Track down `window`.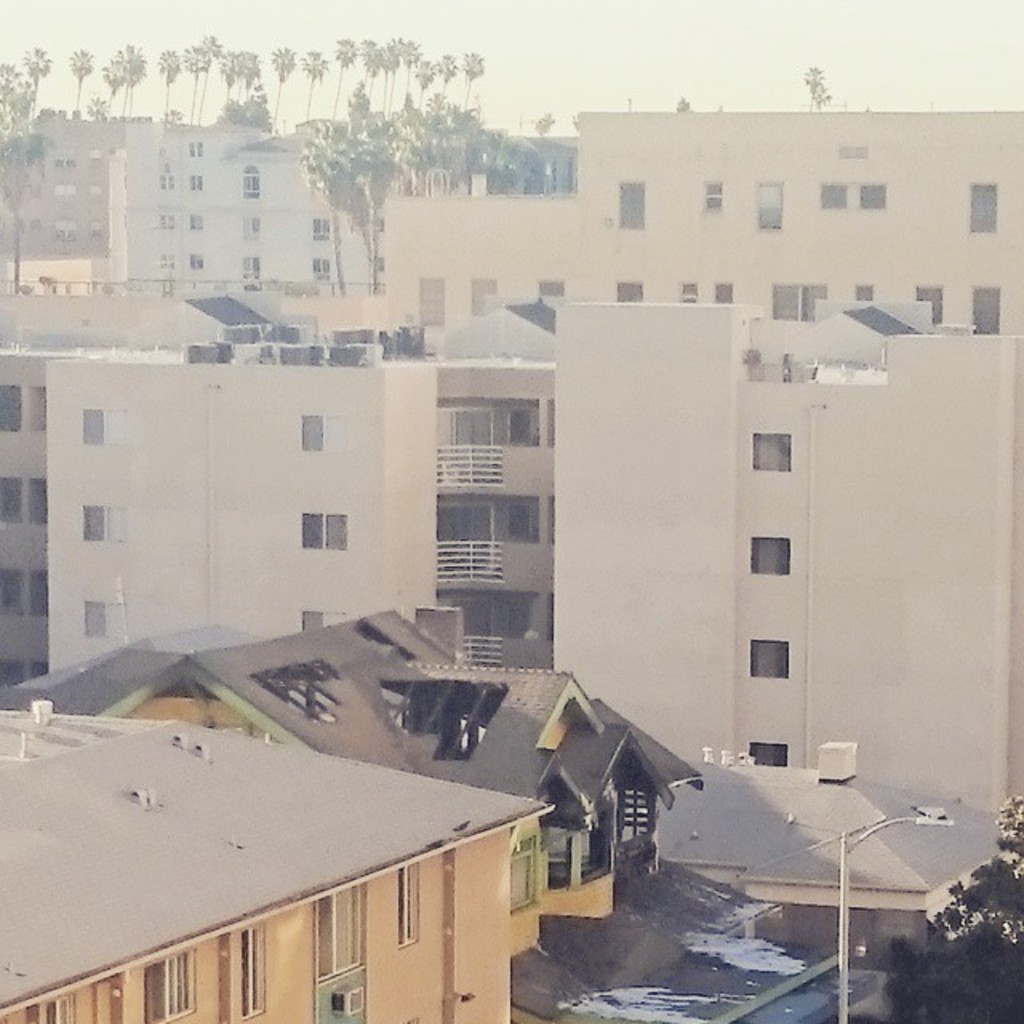
Tracked to left=970, top=178, right=1000, bottom=240.
